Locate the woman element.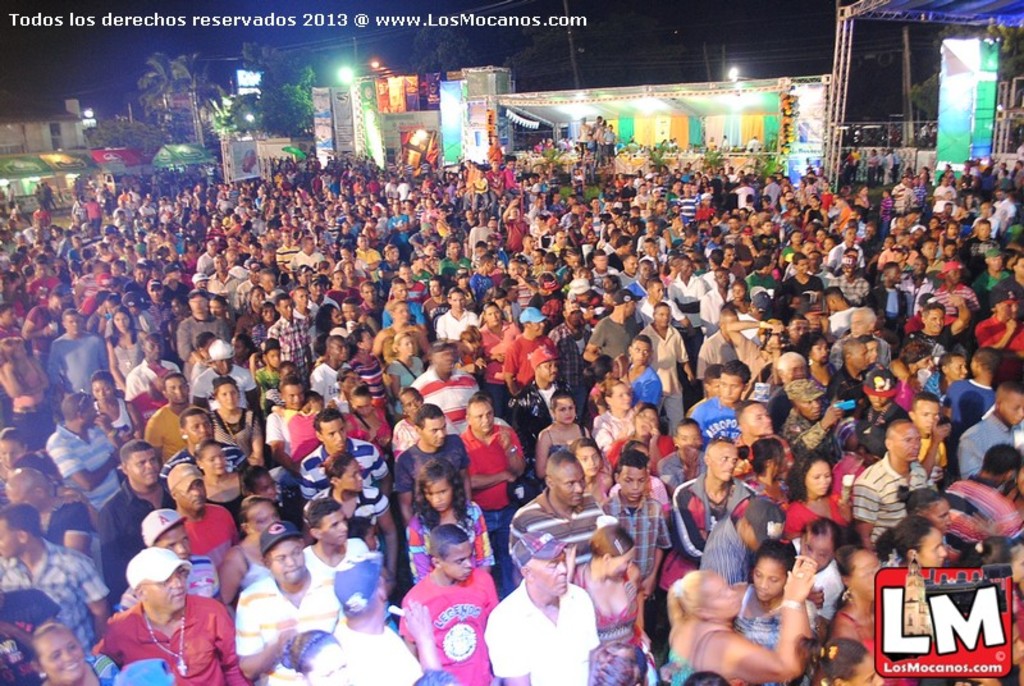
Element bbox: x1=663, y1=553, x2=801, y2=671.
